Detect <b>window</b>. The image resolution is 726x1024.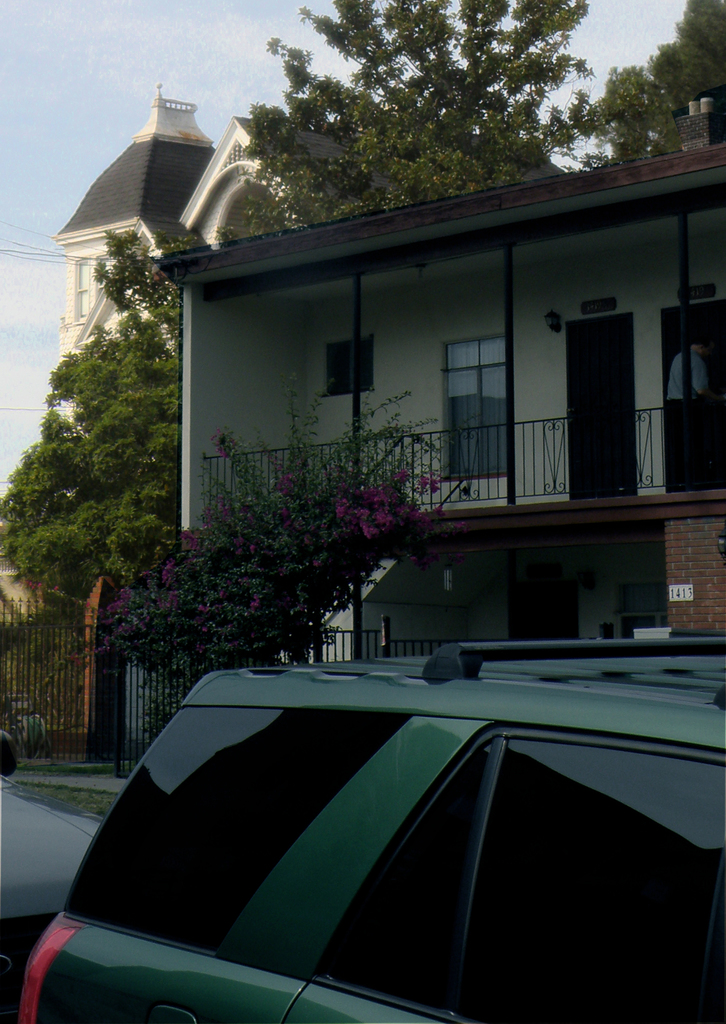
BBox(439, 333, 522, 483).
